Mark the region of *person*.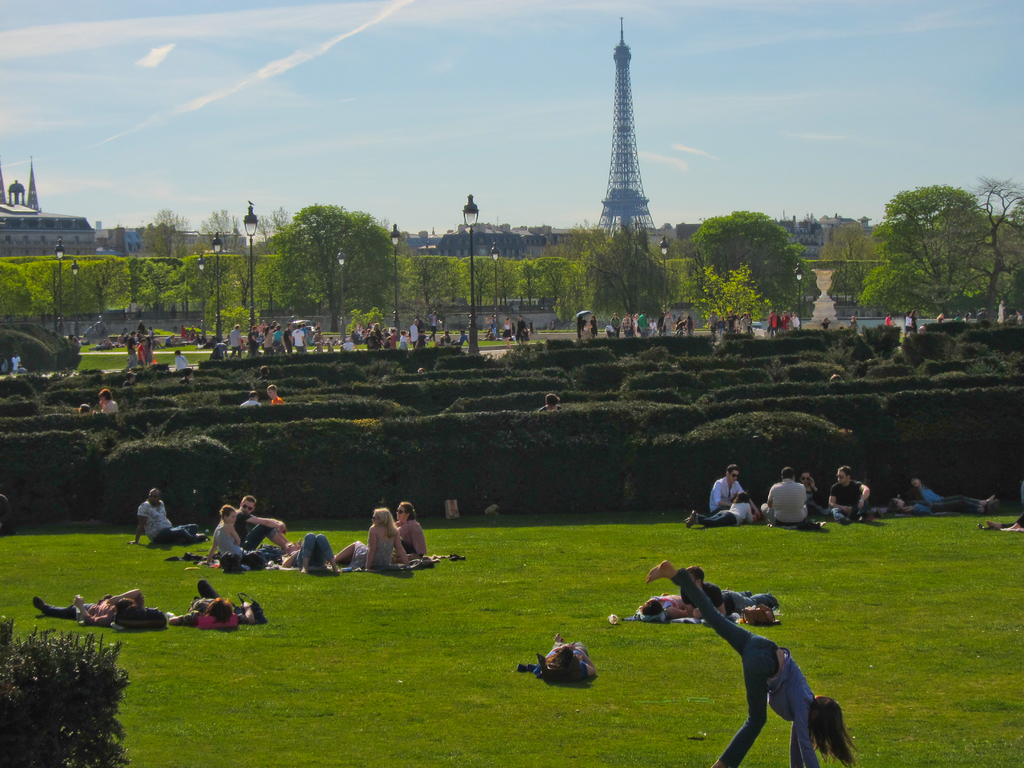
Region: <region>389, 498, 428, 564</region>.
